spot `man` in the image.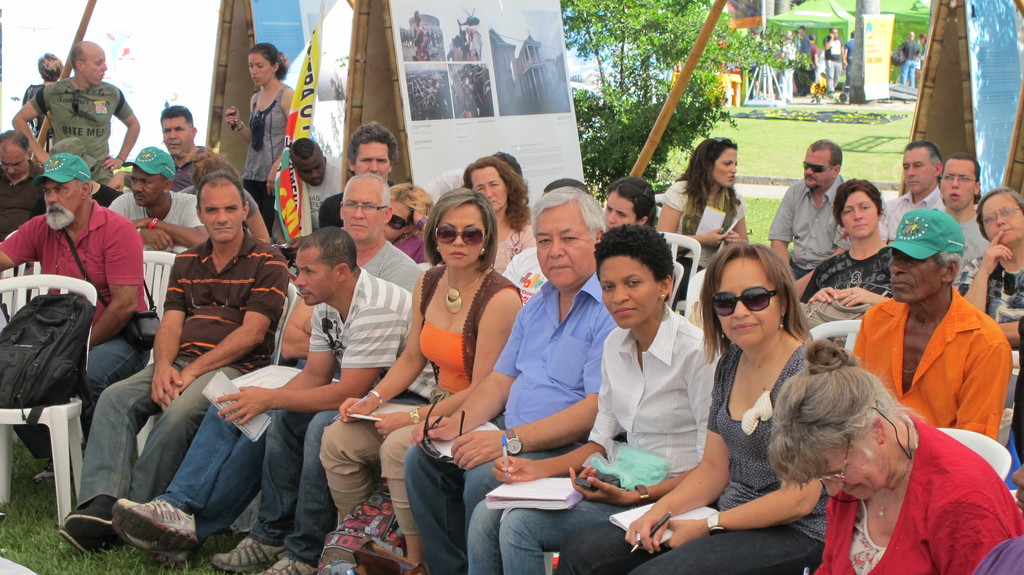
`man` found at select_region(111, 102, 239, 186).
